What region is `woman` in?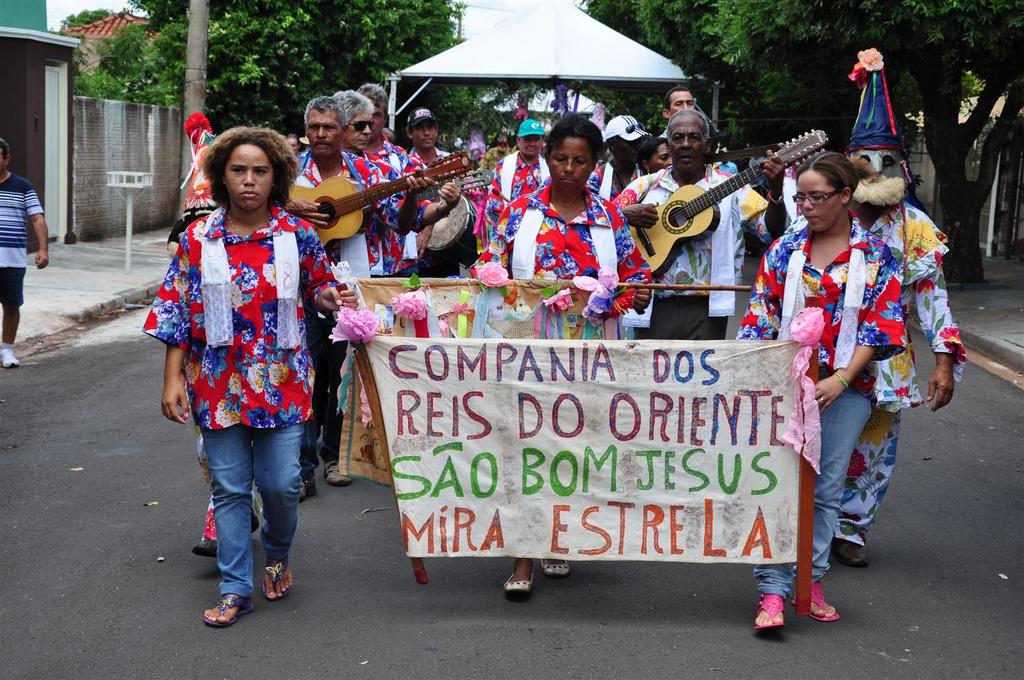
<bbox>740, 147, 921, 636</bbox>.
